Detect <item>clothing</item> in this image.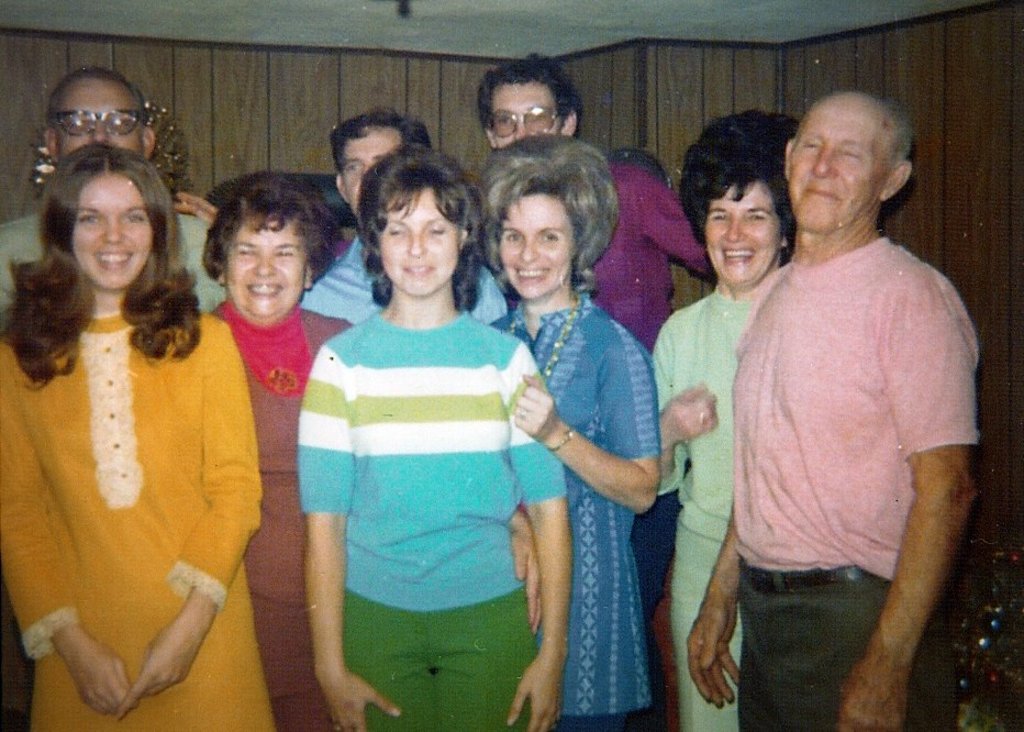
Detection: box=[585, 163, 709, 355].
